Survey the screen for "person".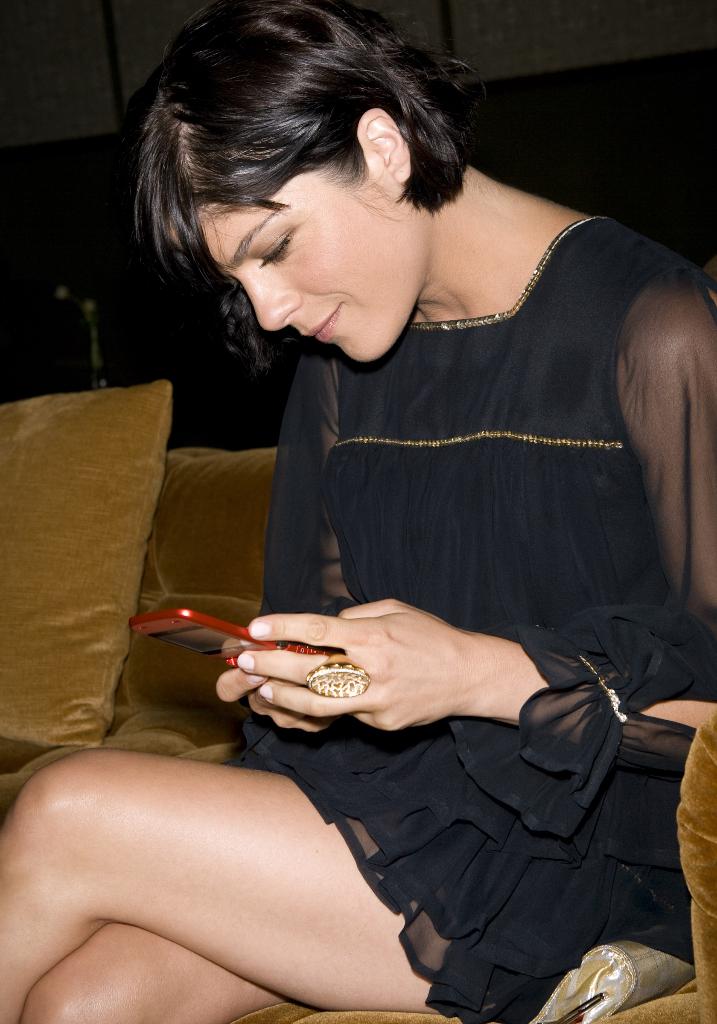
Survey found: region(0, 0, 716, 1023).
